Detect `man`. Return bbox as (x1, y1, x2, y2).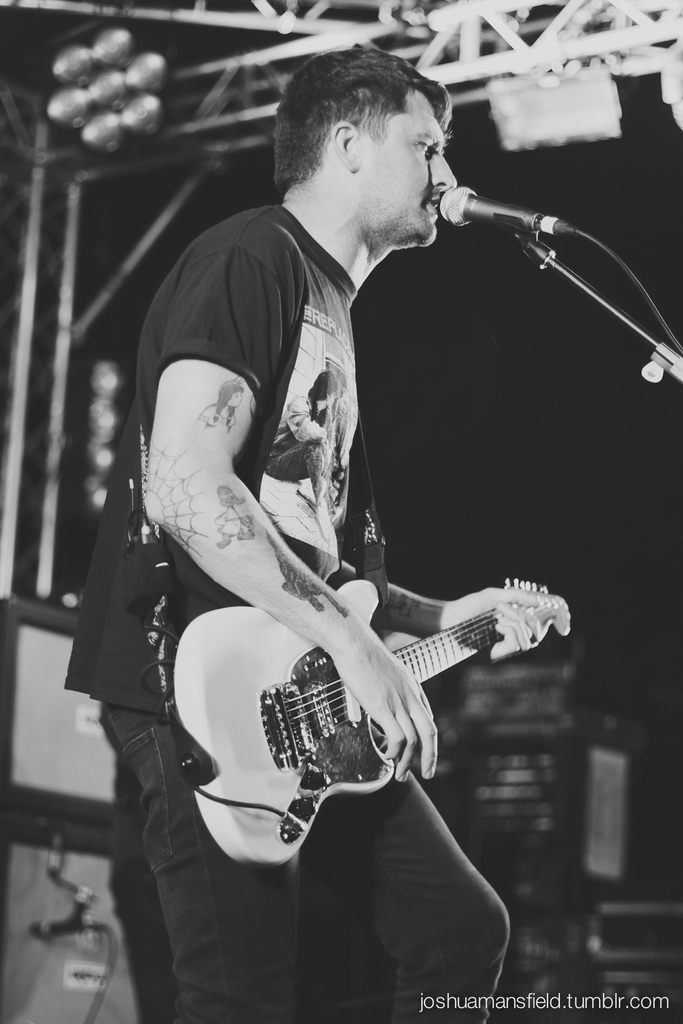
(91, 118, 566, 943).
